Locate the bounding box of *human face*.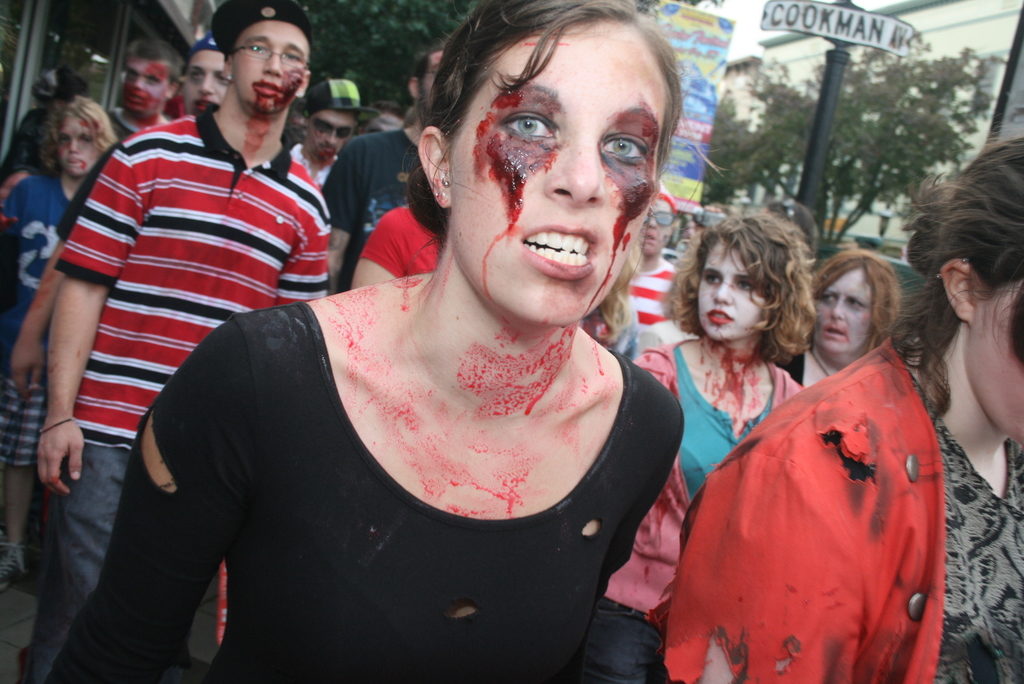
Bounding box: <box>183,47,232,115</box>.
